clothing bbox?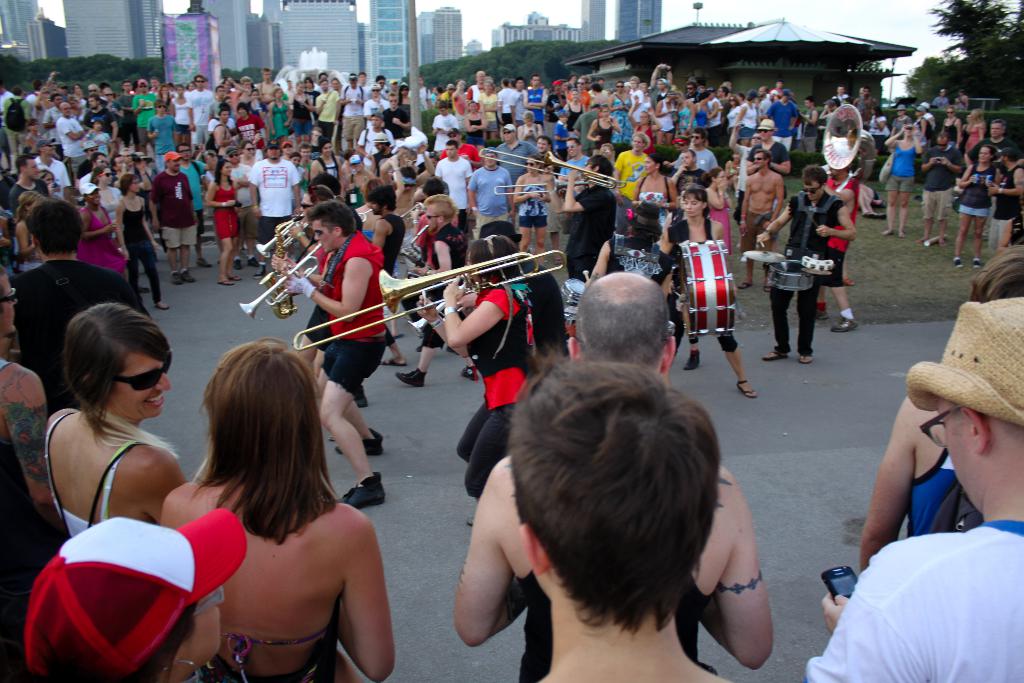
detection(960, 162, 997, 215)
